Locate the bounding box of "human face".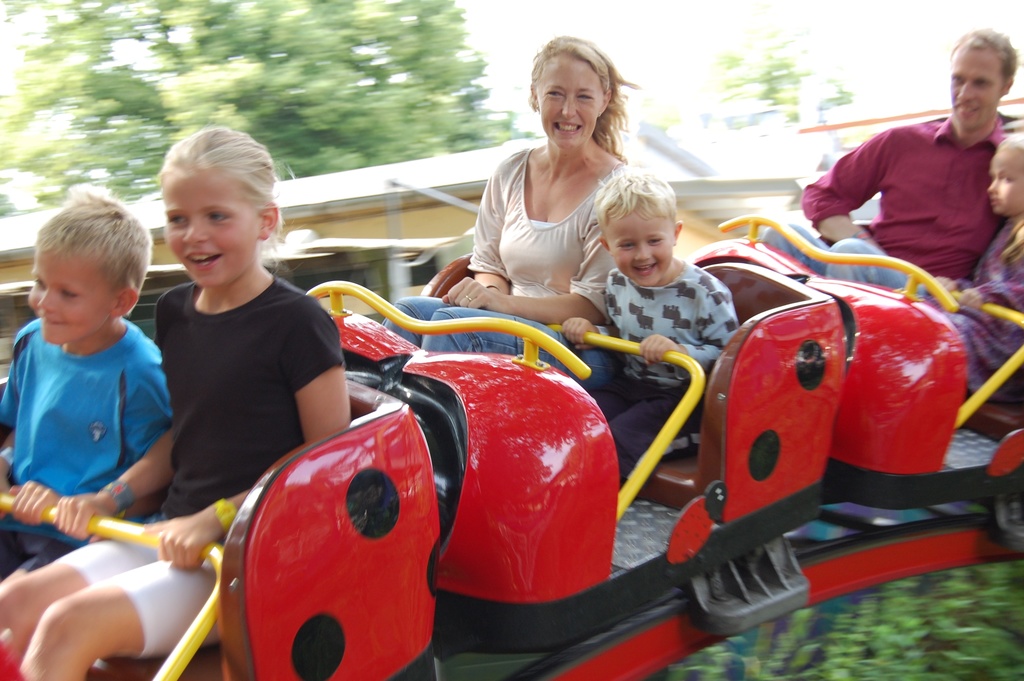
Bounding box: locate(975, 151, 1023, 217).
